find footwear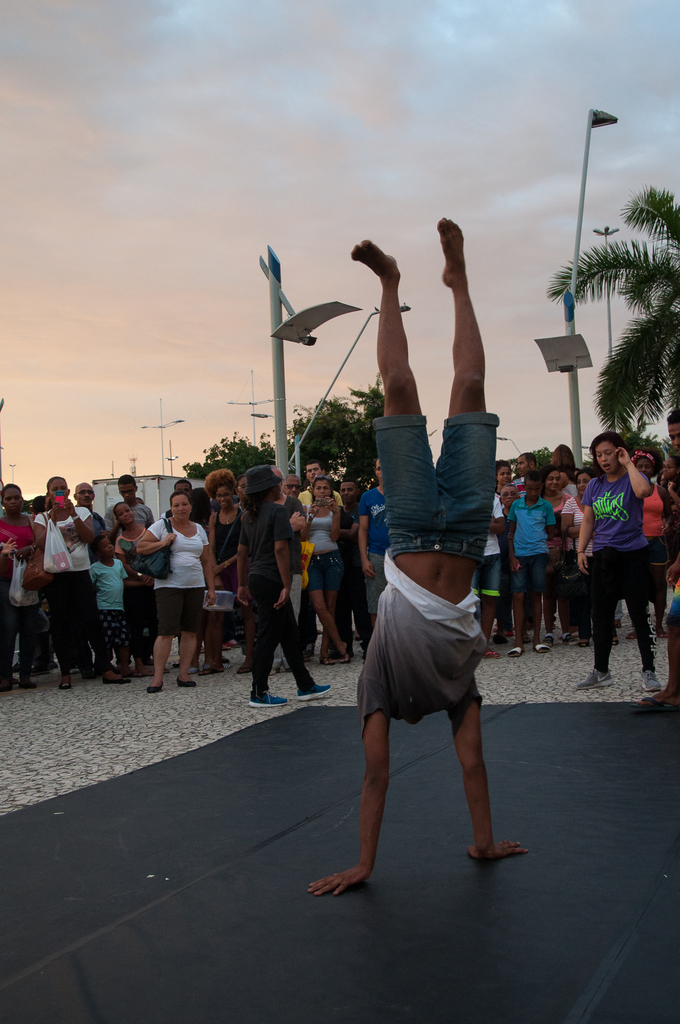
(left=533, top=643, right=549, bottom=653)
